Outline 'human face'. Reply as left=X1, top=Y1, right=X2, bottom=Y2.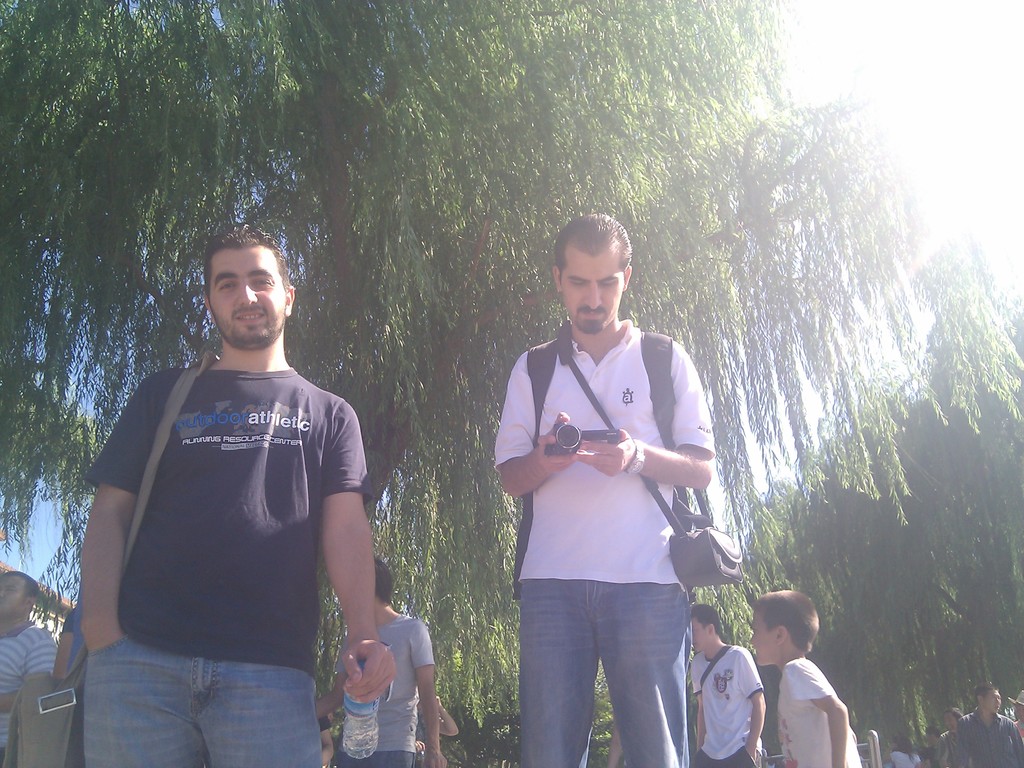
left=691, top=615, right=707, bottom=652.
